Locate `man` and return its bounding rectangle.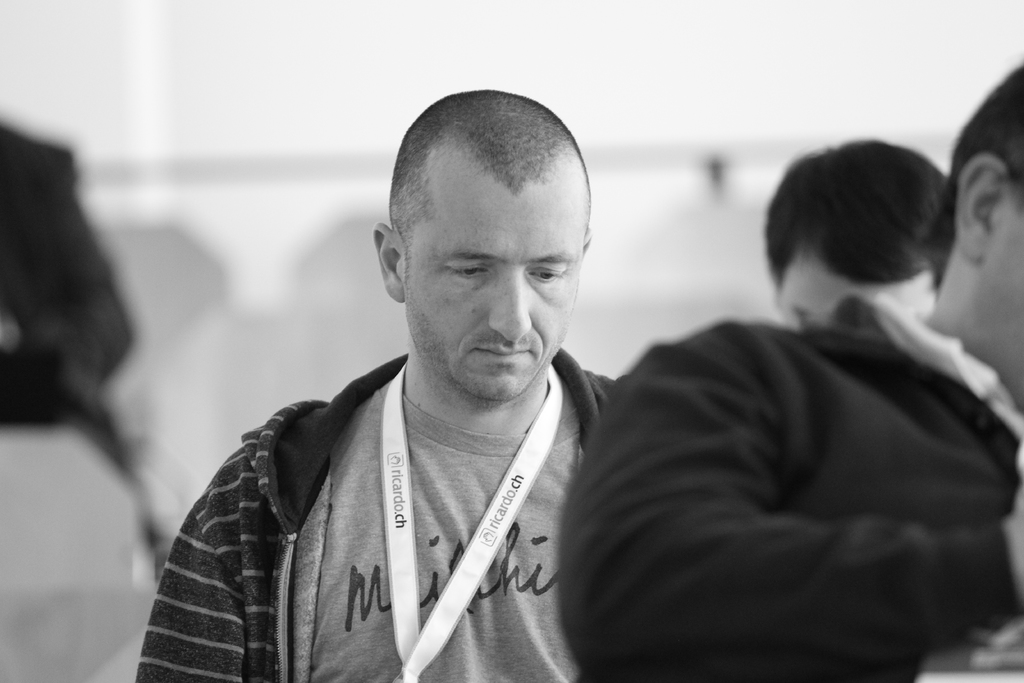
locate(143, 101, 723, 682).
